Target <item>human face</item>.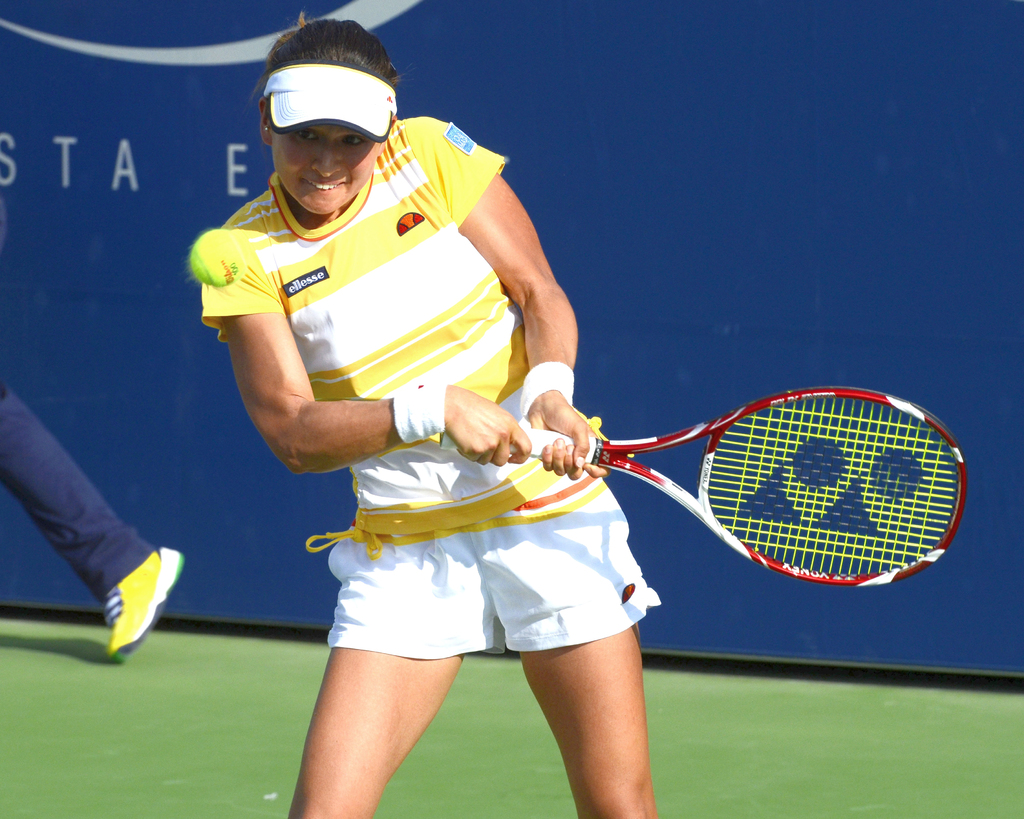
Target region: pyautogui.locateOnScreen(271, 125, 380, 215).
